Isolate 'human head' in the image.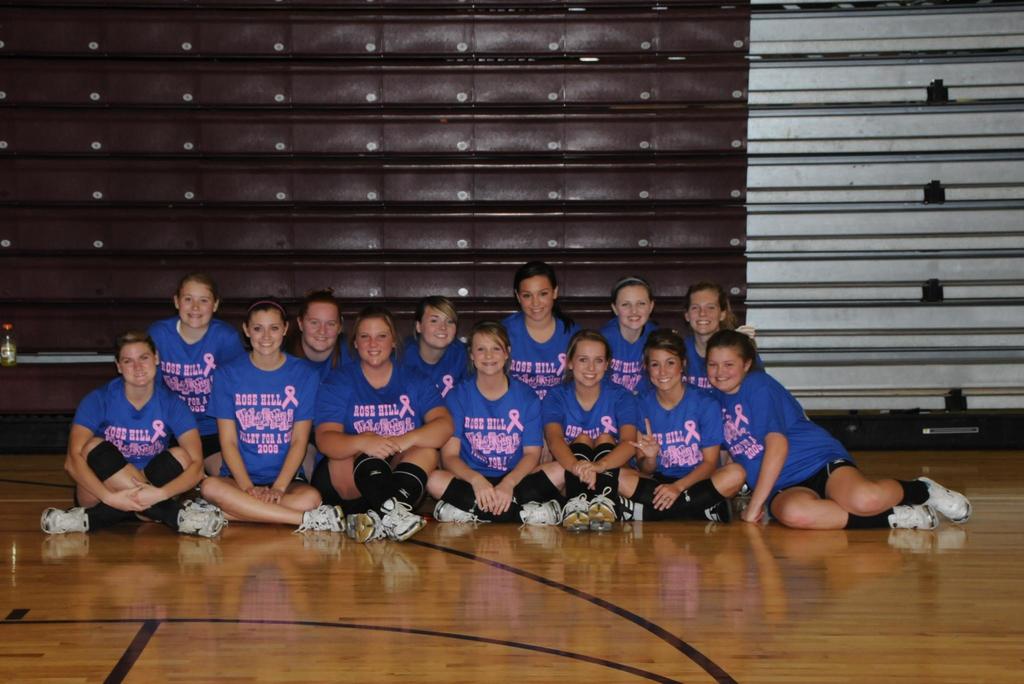
Isolated region: region(685, 284, 732, 337).
